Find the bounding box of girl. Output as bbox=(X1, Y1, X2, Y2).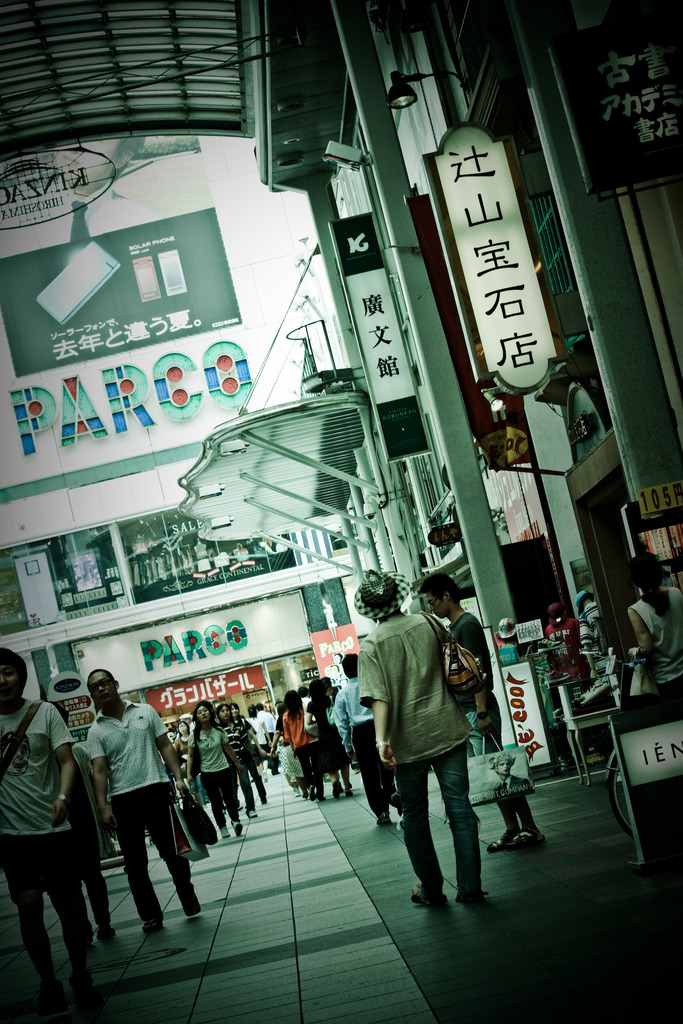
bbox=(184, 698, 242, 836).
